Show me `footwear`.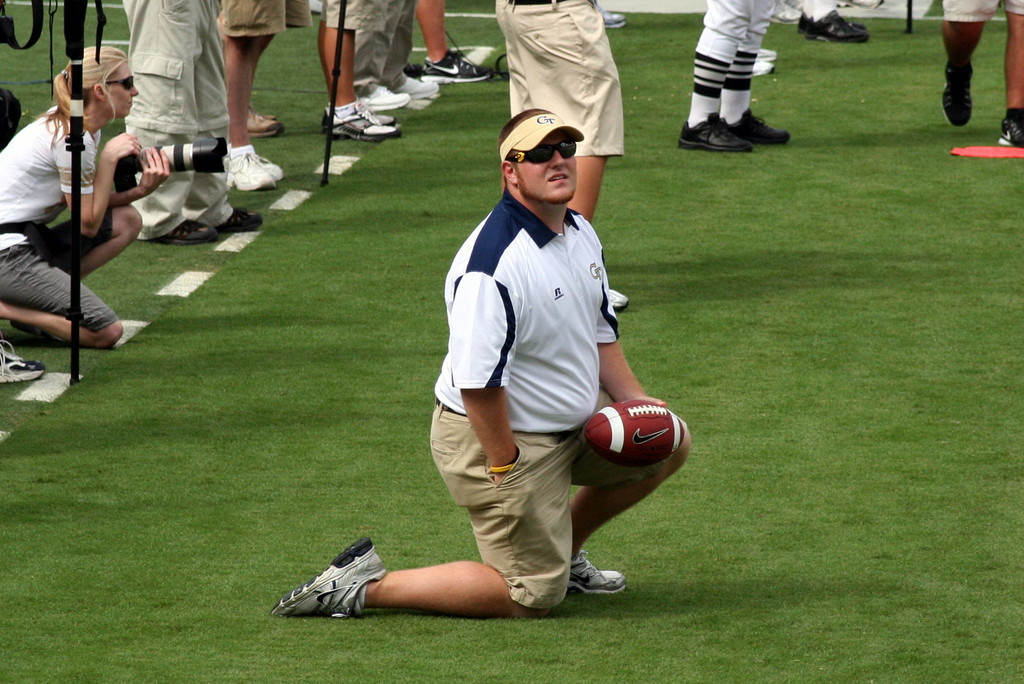
`footwear` is here: box(149, 213, 216, 248).
